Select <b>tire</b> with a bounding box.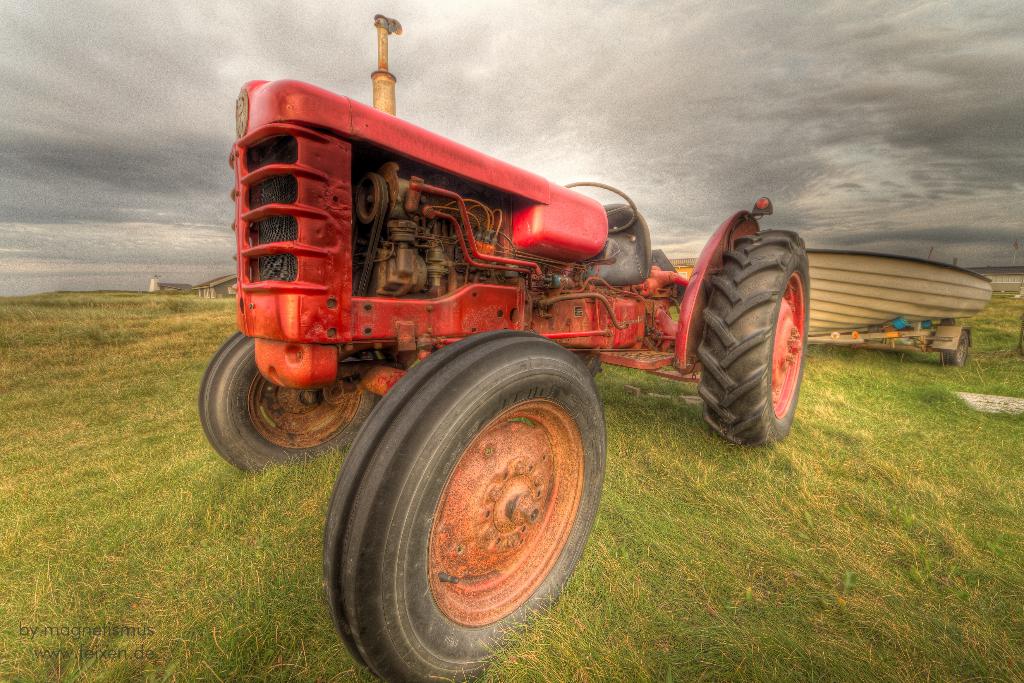
[697, 229, 808, 448].
